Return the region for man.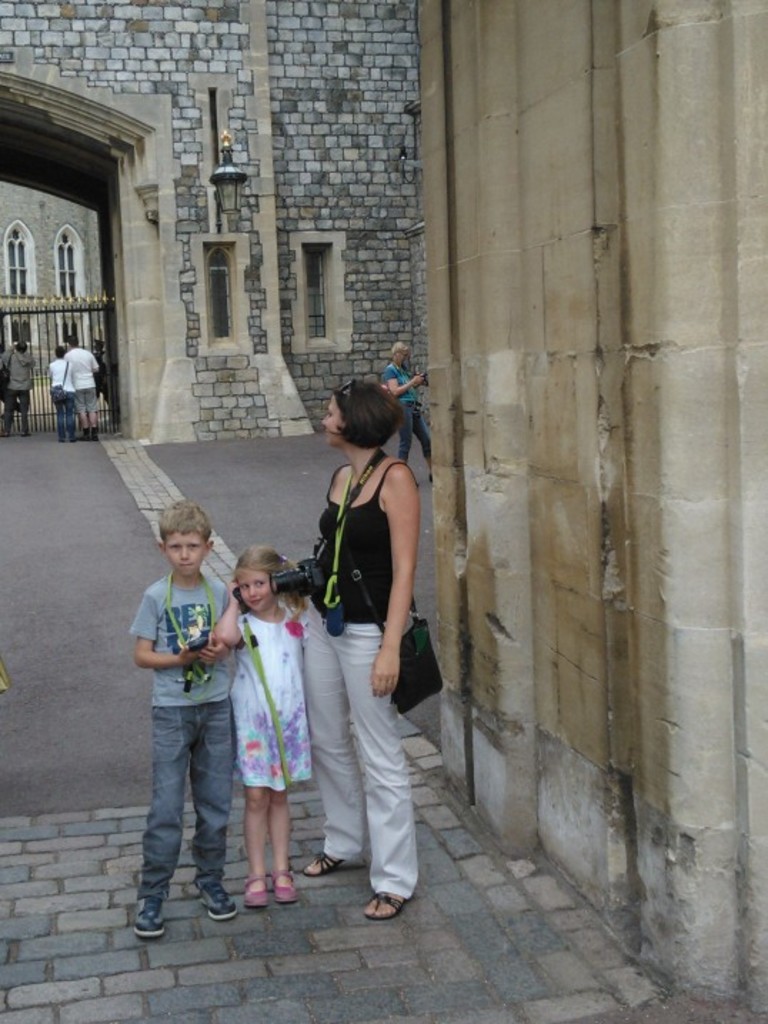
pyautogui.locateOnScreen(381, 341, 440, 496).
